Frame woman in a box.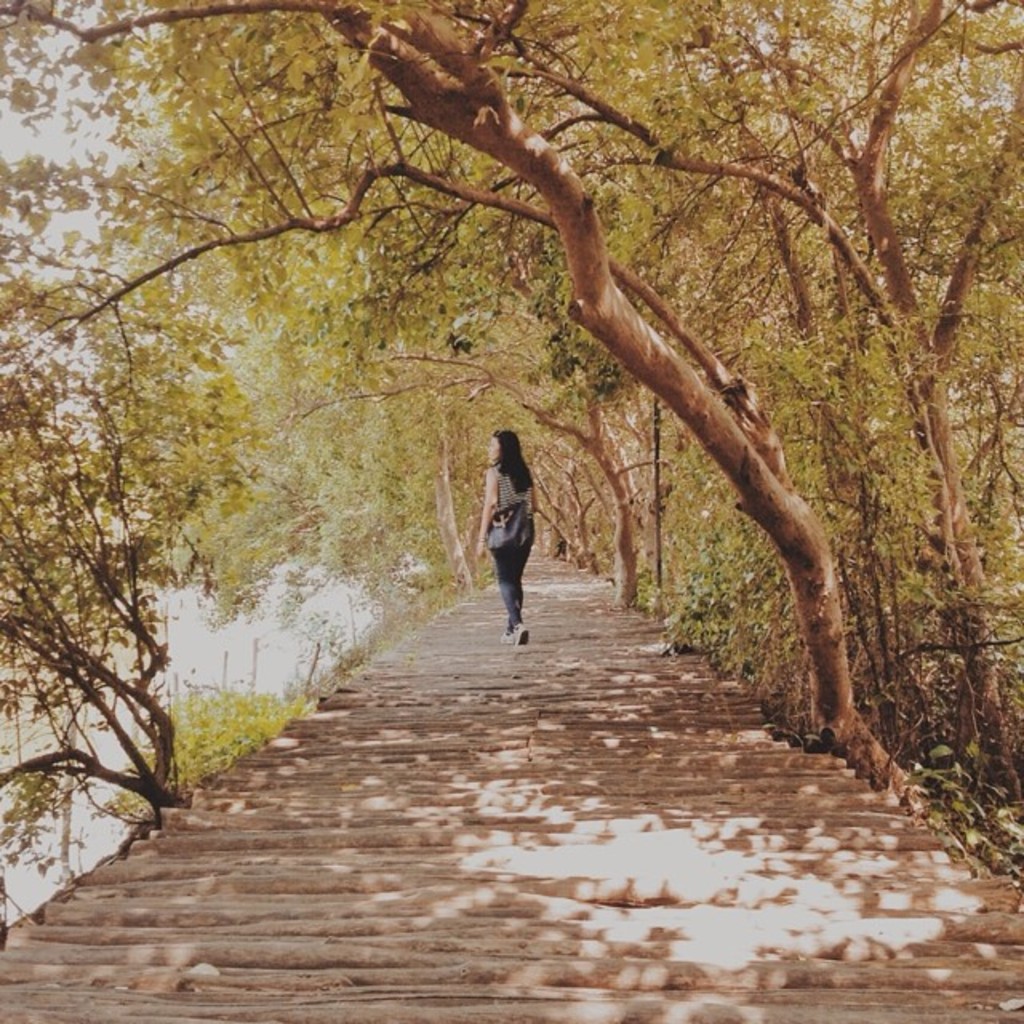
461, 414, 573, 646.
